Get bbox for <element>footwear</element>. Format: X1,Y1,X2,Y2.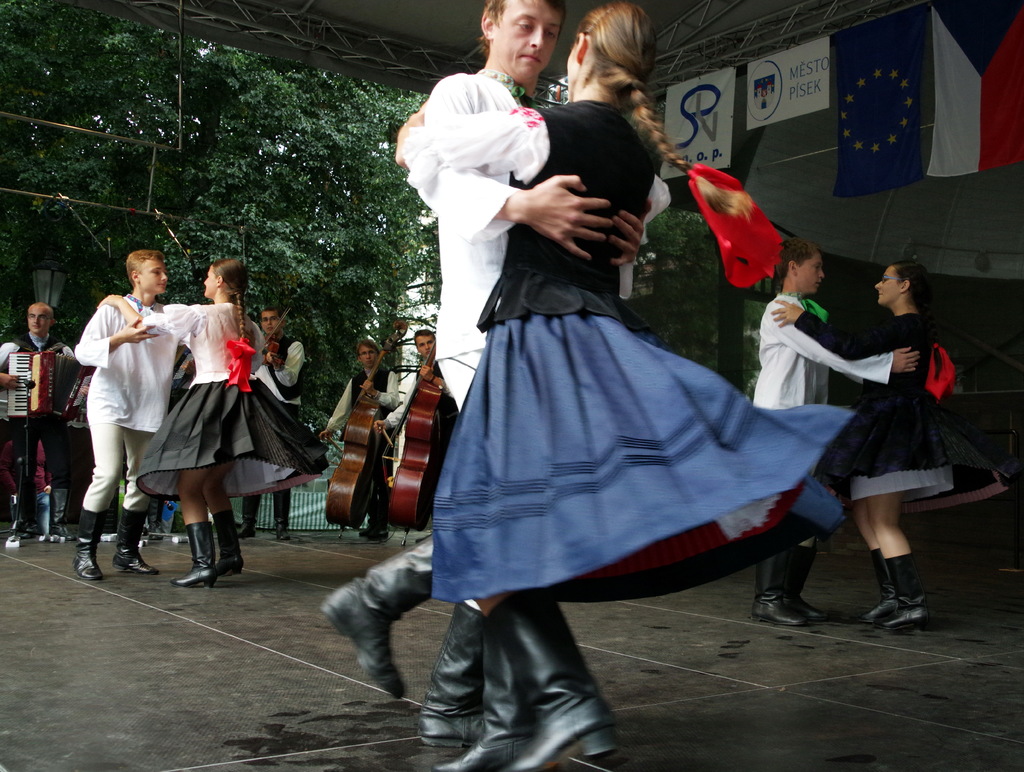
357,524,385,543.
